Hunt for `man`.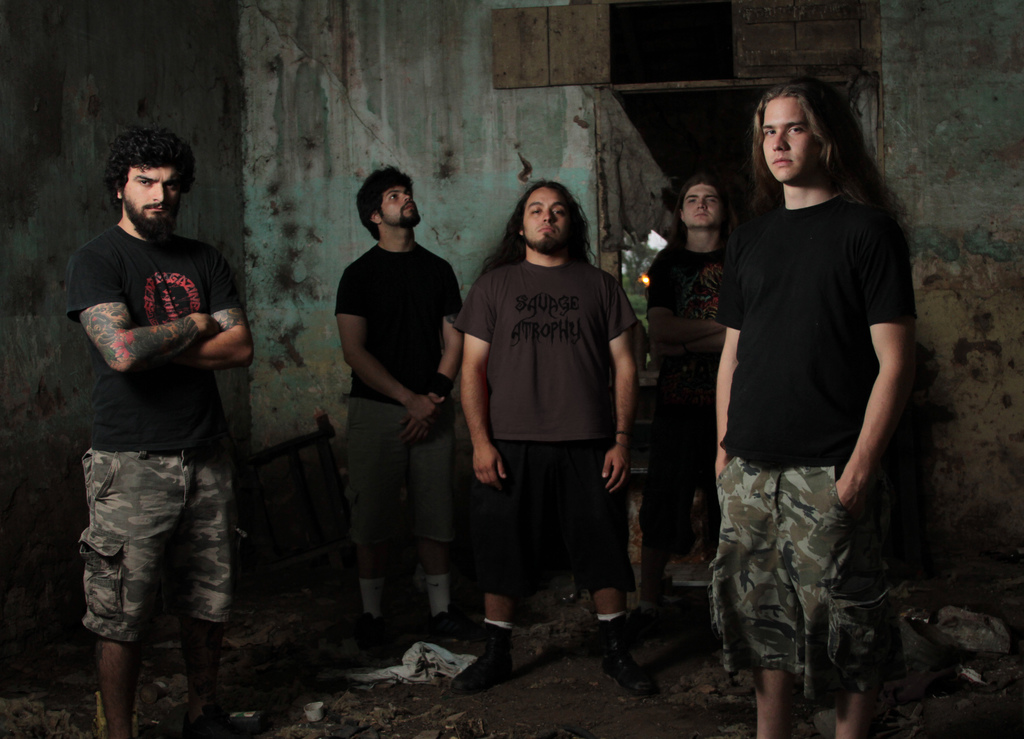
Hunted down at box(641, 178, 735, 629).
